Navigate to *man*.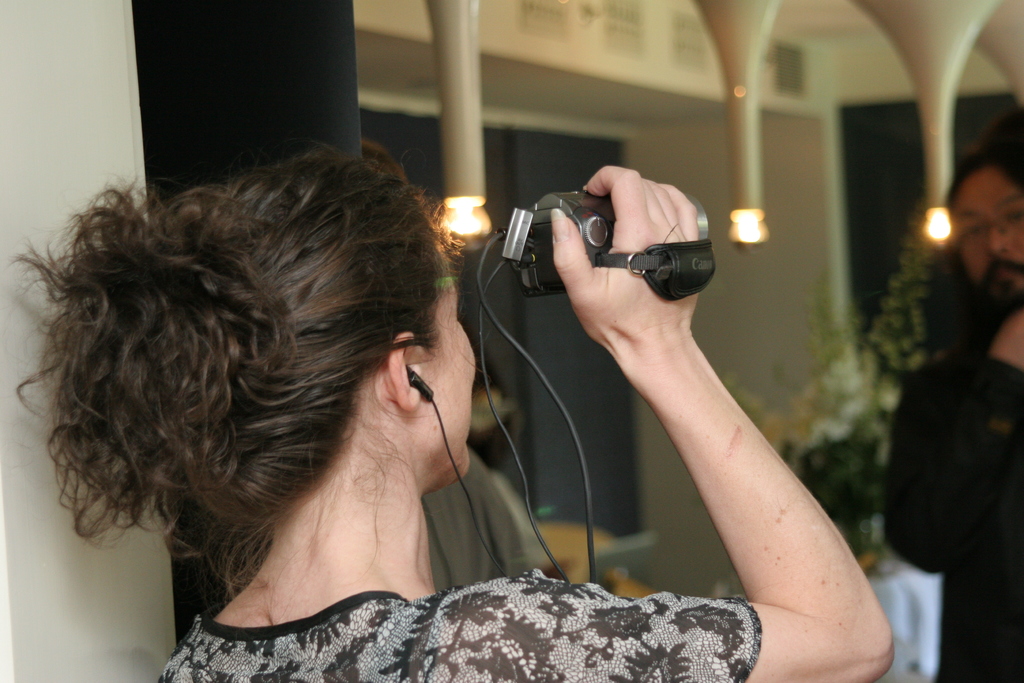
Navigation target: crop(884, 151, 1023, 682).
